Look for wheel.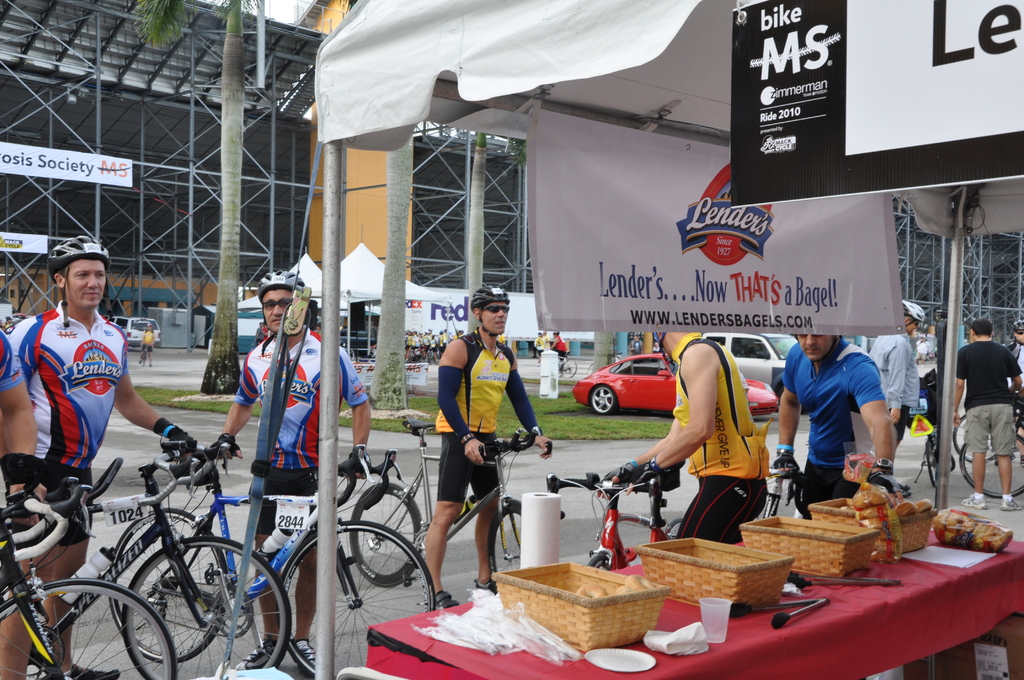
Found: [left=592, top=386, right=618, bottom=416].
